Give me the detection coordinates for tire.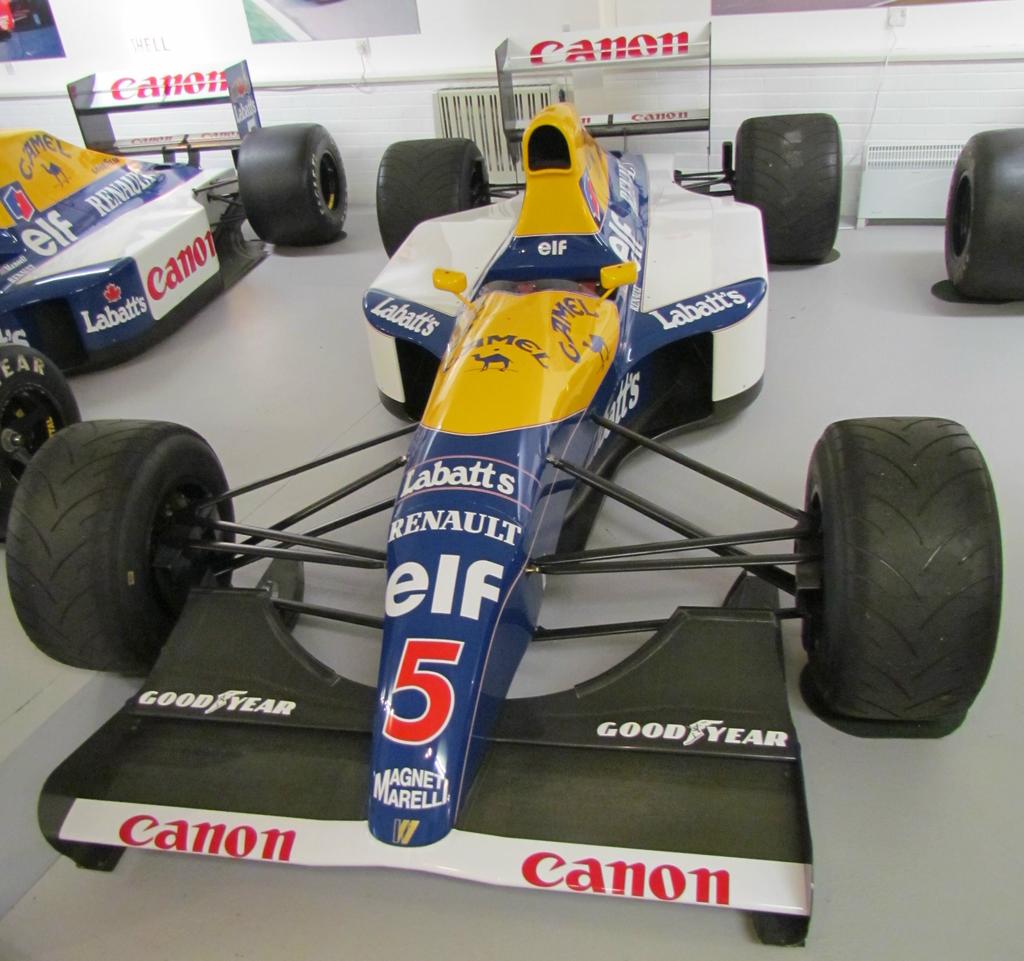
<bbox>4, 414, 243, 682</bbox>.
